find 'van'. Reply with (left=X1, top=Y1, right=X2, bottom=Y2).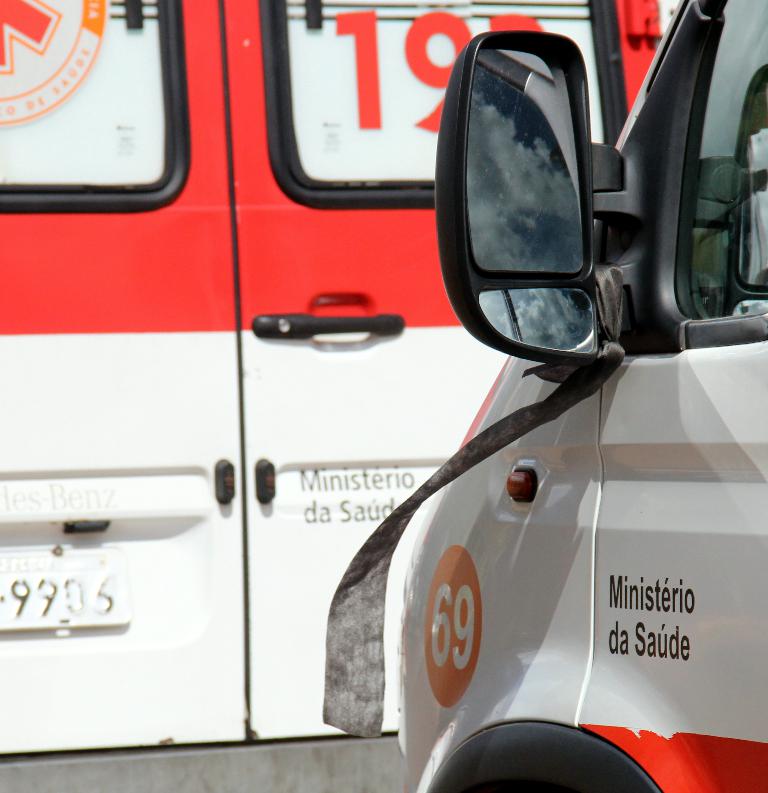
(left=0, top=0, right=681, bottom=792).
